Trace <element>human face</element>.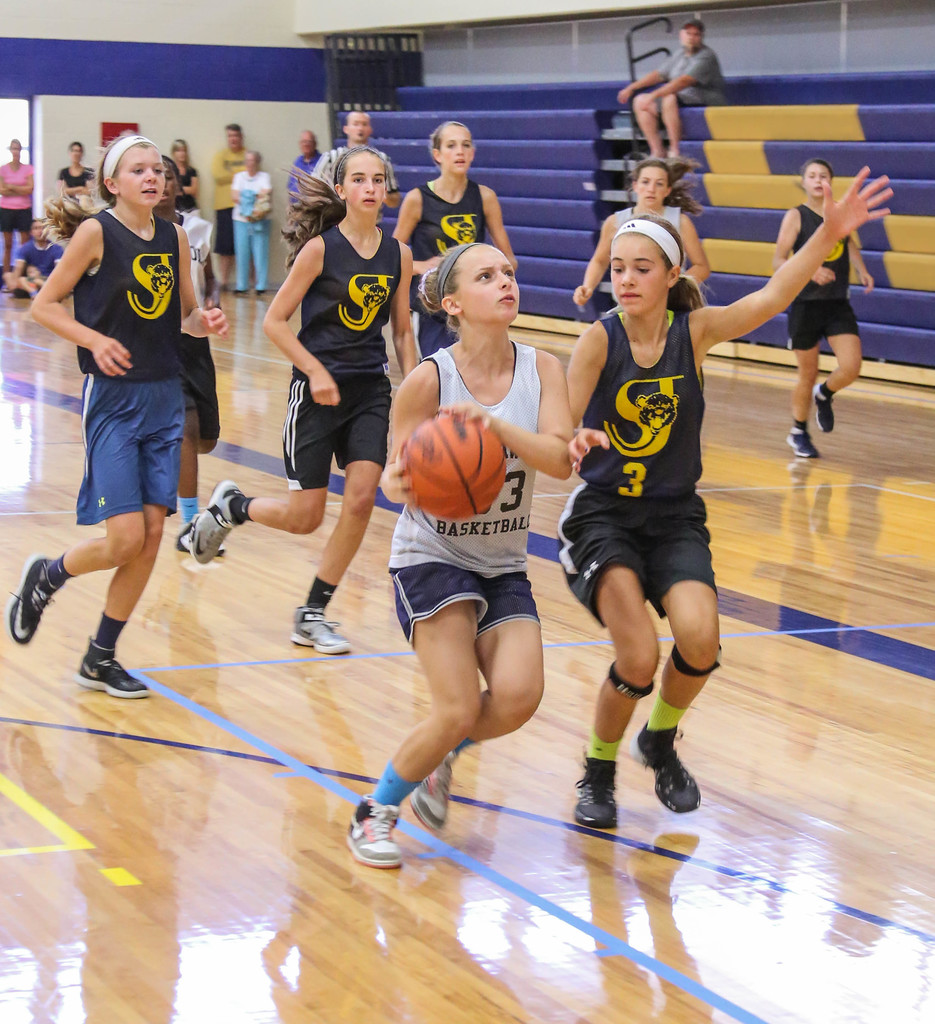
Traced to <bbox>344, 153, 382, 218</bbox>.
